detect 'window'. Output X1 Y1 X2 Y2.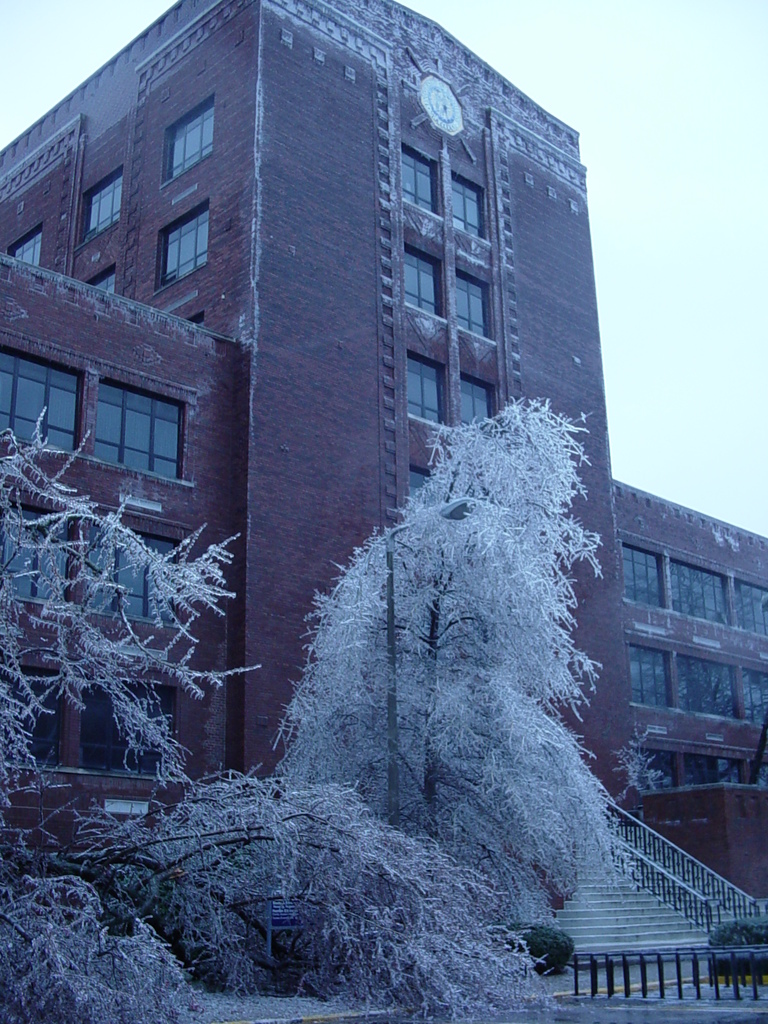
630 648 670 707.
